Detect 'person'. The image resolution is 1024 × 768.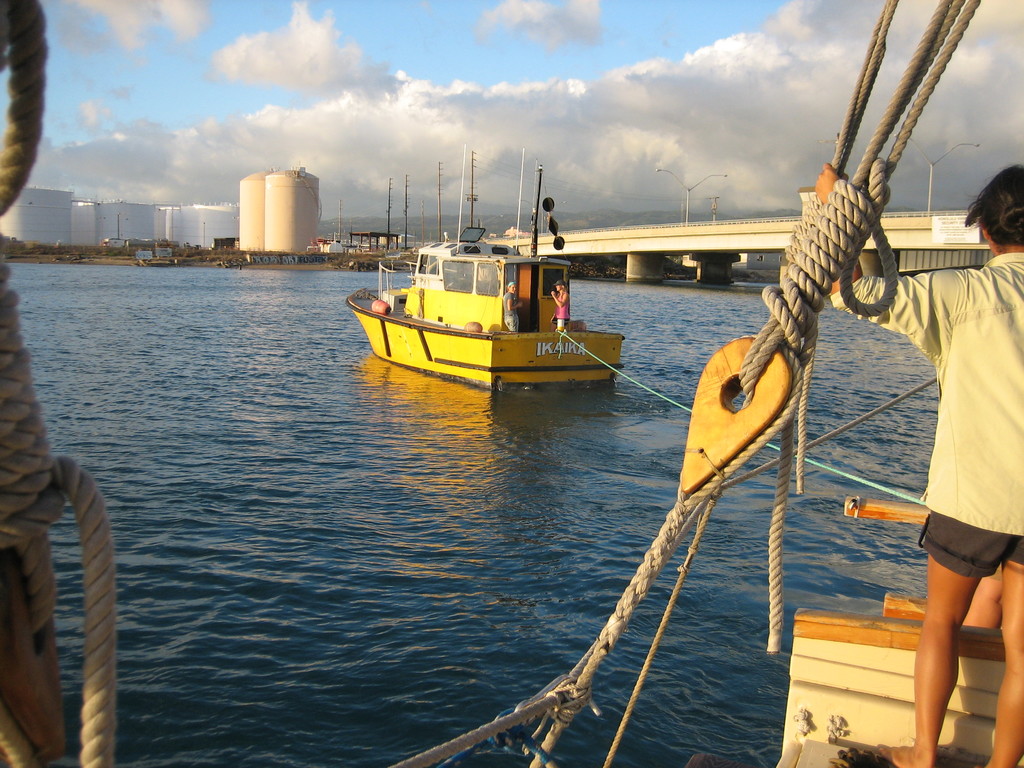
961 561 1006 627.
